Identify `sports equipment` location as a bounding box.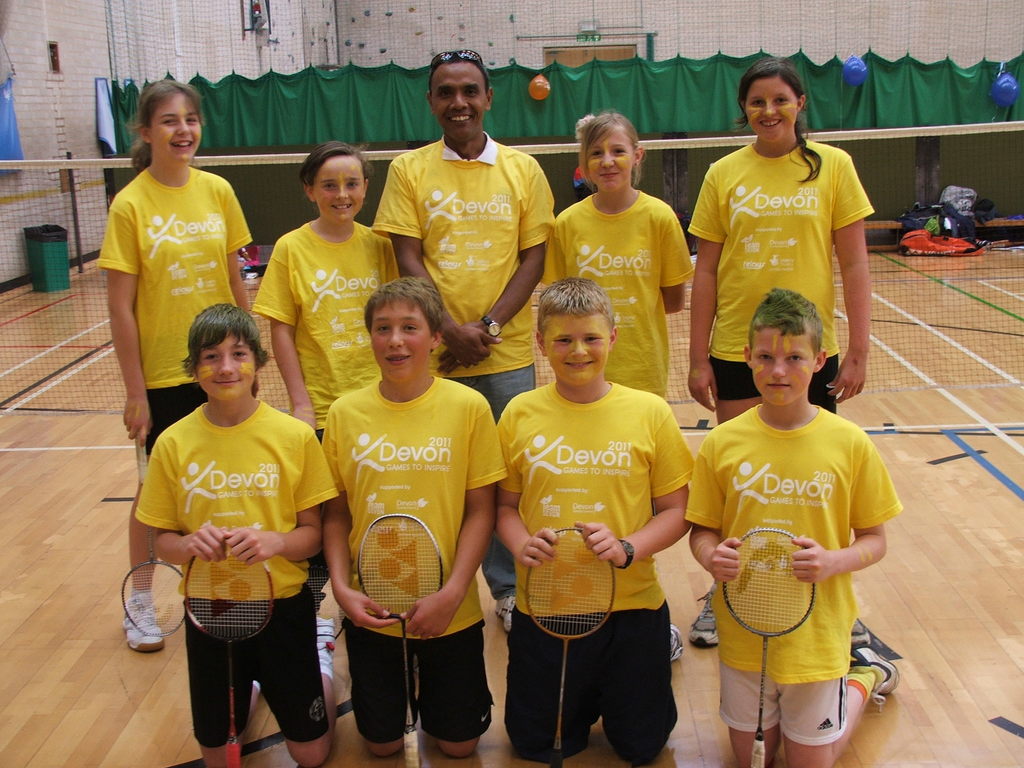
0, 121, 1023, 412.
